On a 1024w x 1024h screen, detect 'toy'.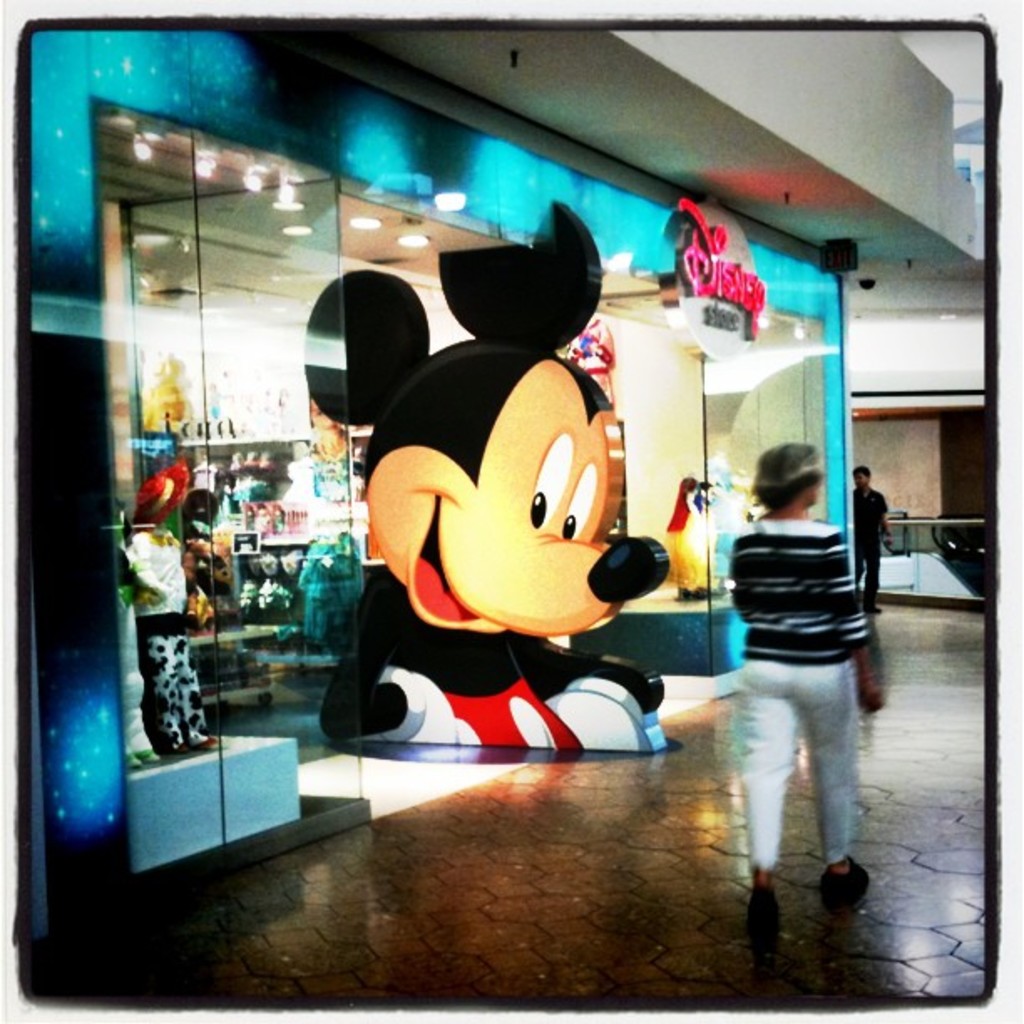
[144, 361, 206, 432].
